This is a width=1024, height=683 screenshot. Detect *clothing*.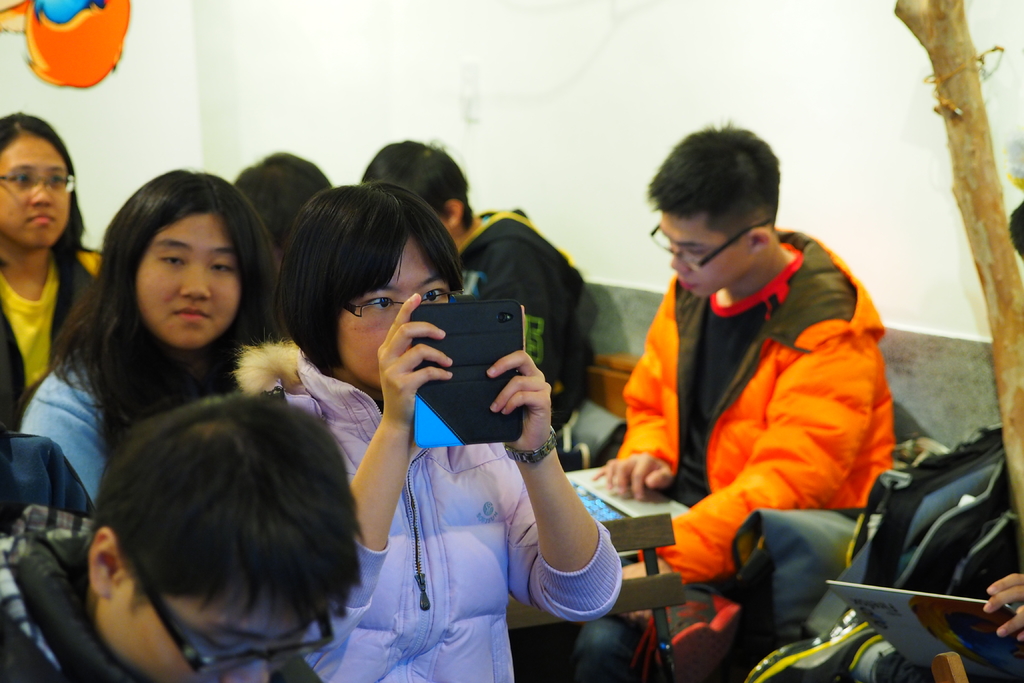
(left=569, top=221, right=897, bottom=682).
